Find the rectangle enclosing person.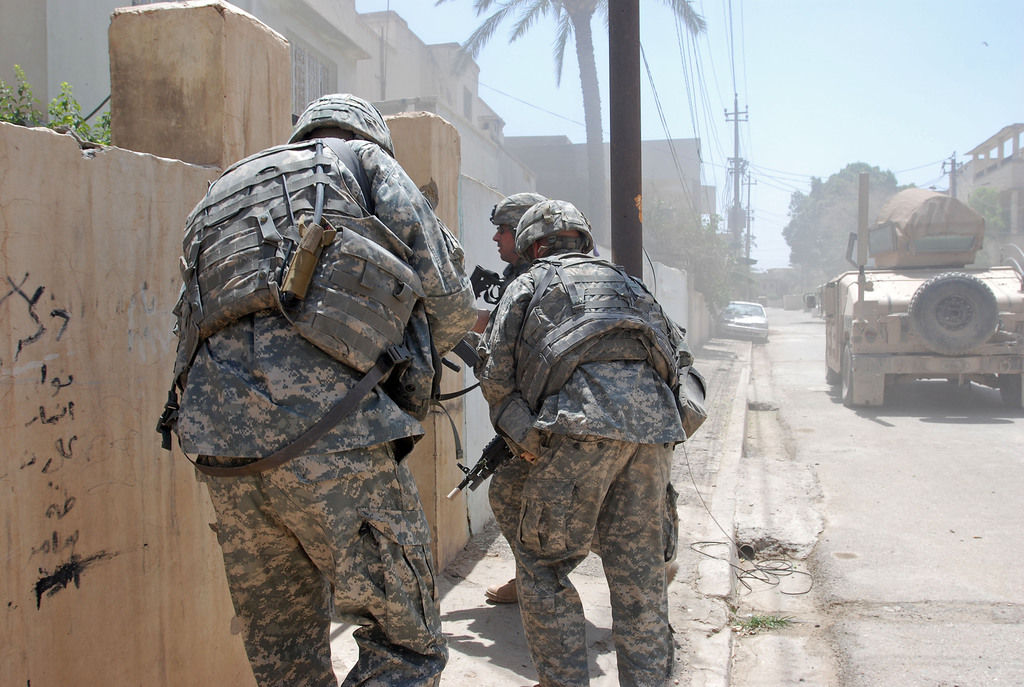
Rect(484, 198, 711, 686).
